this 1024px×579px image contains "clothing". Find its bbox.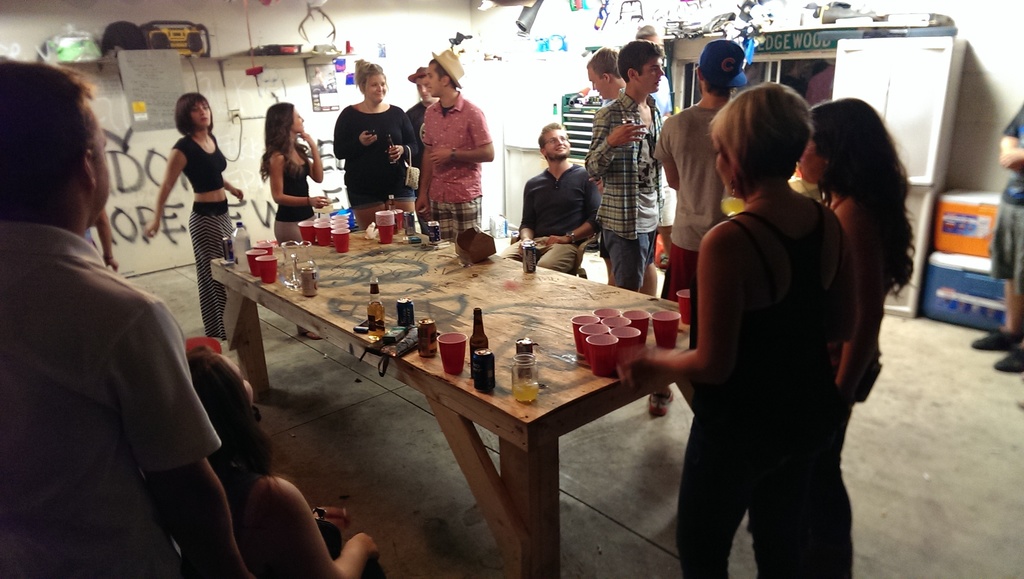
[520,162,595,272].
